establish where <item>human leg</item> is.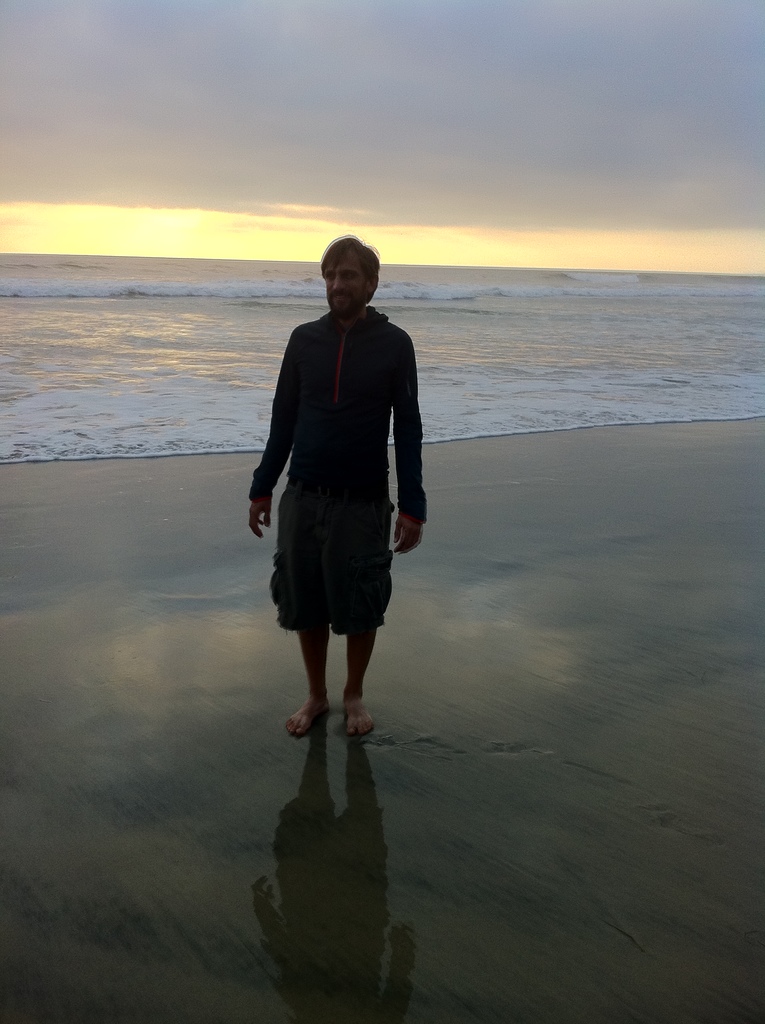
Established at pyautogui.locateOnScreen(284, 626, 330, 745).
